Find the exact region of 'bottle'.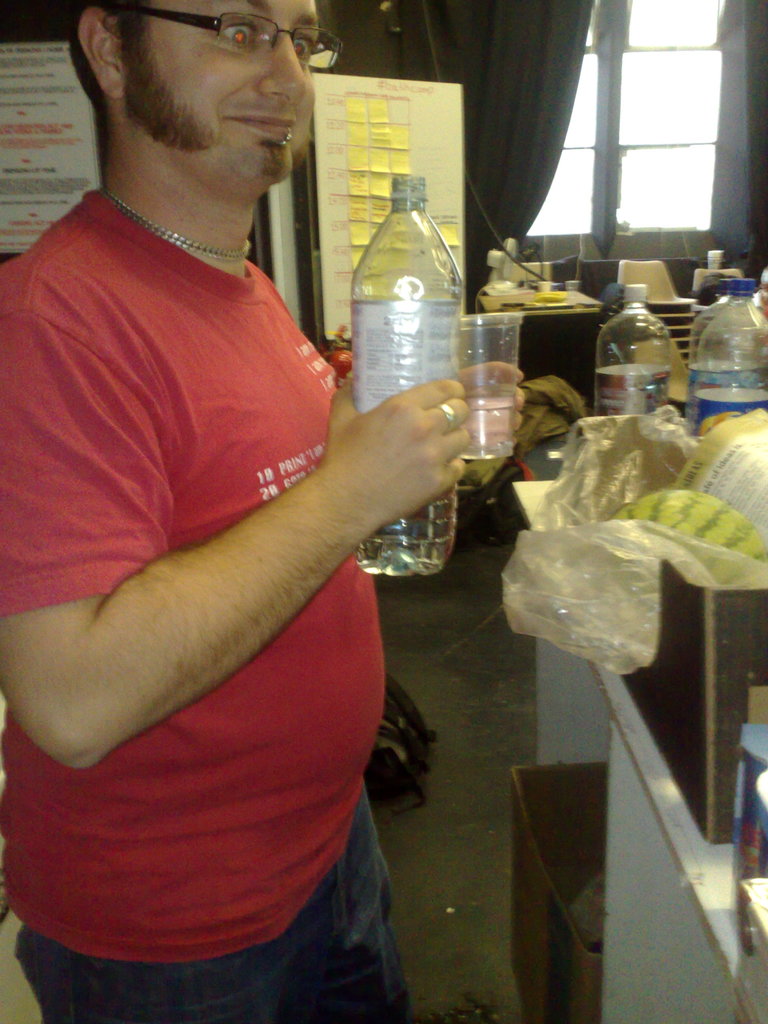
Exact region: l=593, t=284, r=707, b=463.
